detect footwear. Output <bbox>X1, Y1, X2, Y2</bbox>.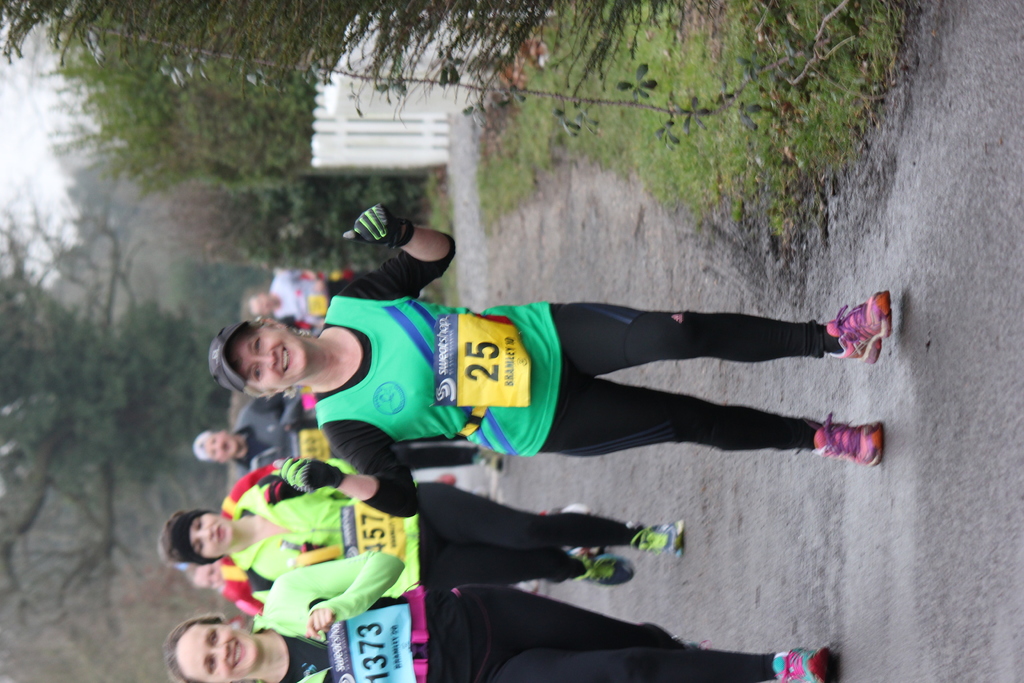
<bbox>473, 447, 509, 475</bbox>.
